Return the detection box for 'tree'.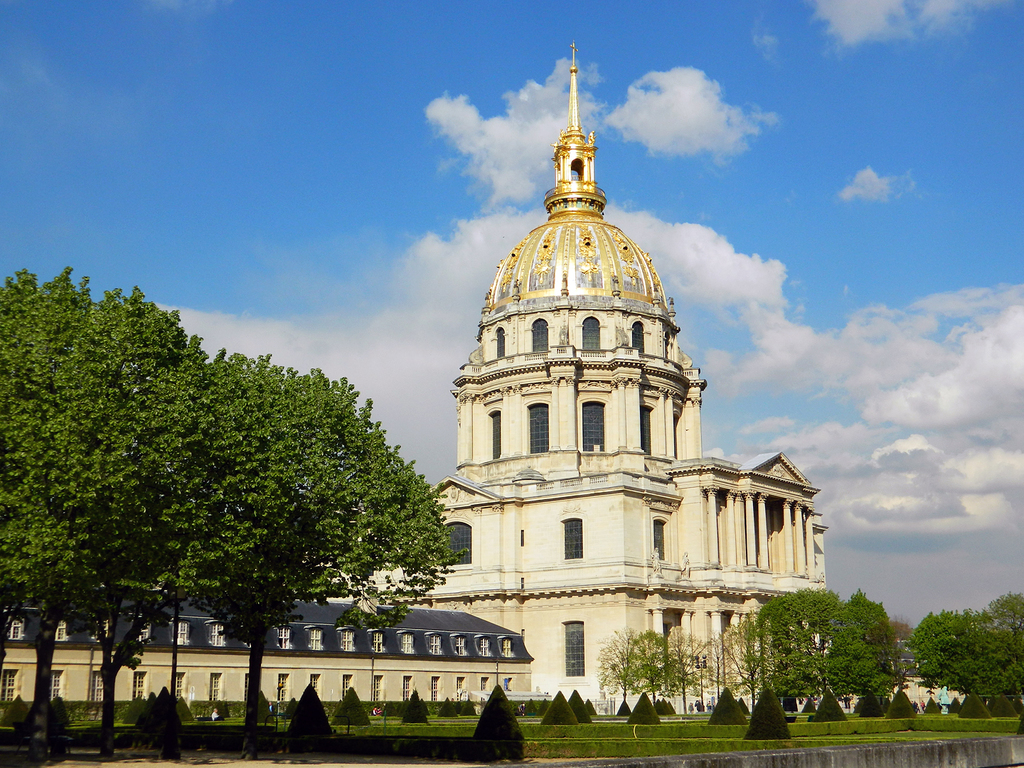
977/590/1023/656.
